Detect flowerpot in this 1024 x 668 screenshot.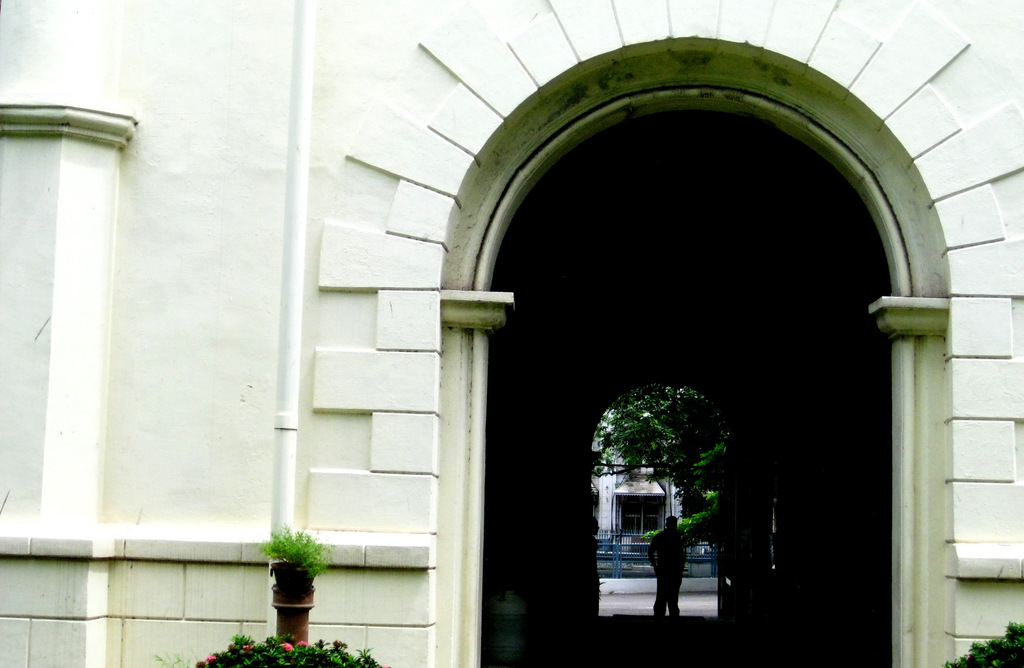
Detection: Rect(249, 556, 312, 653).
